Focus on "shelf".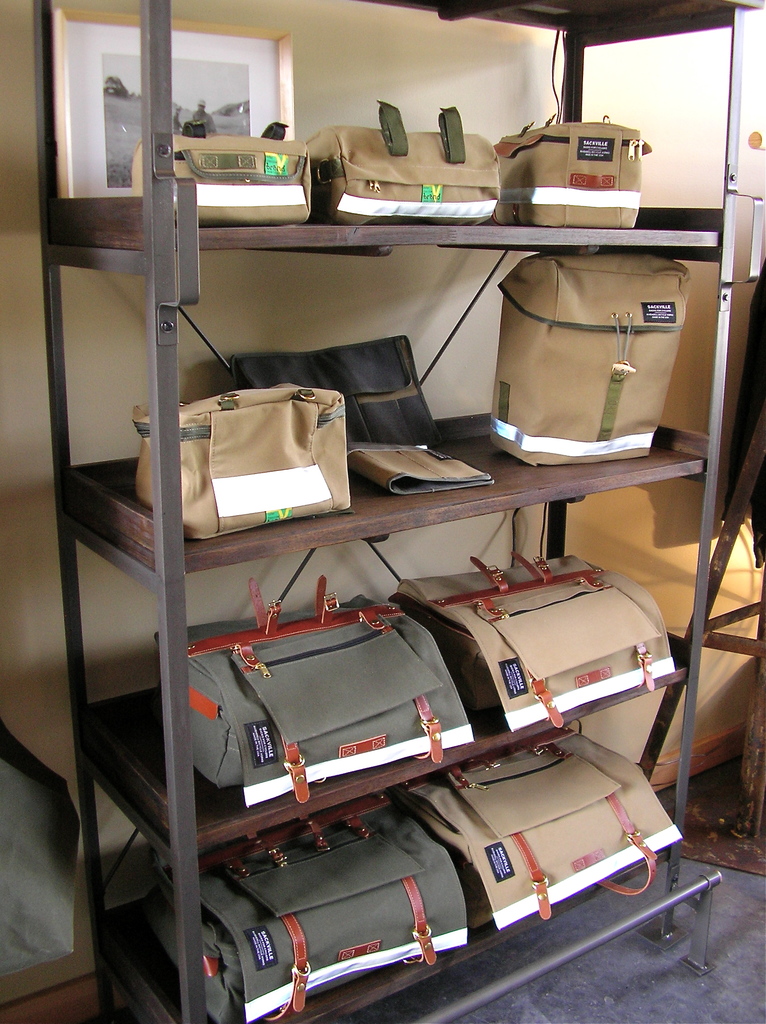
Focused at (x1=79, y1=648, x2=685, y2=849).
